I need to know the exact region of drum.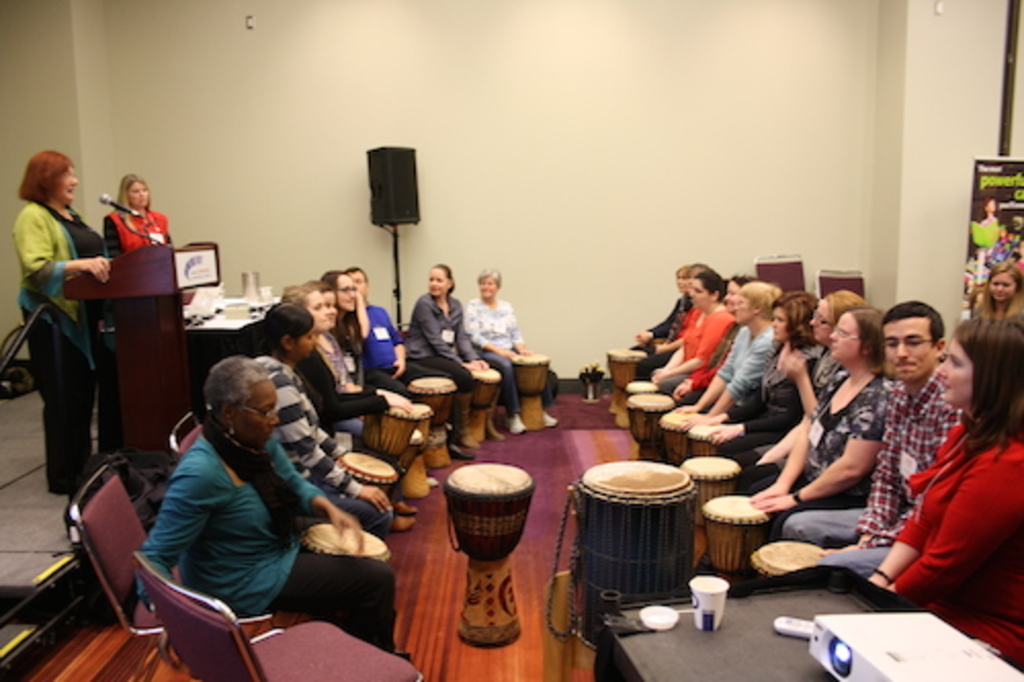
Region: box(750, 537, 829, 578).
